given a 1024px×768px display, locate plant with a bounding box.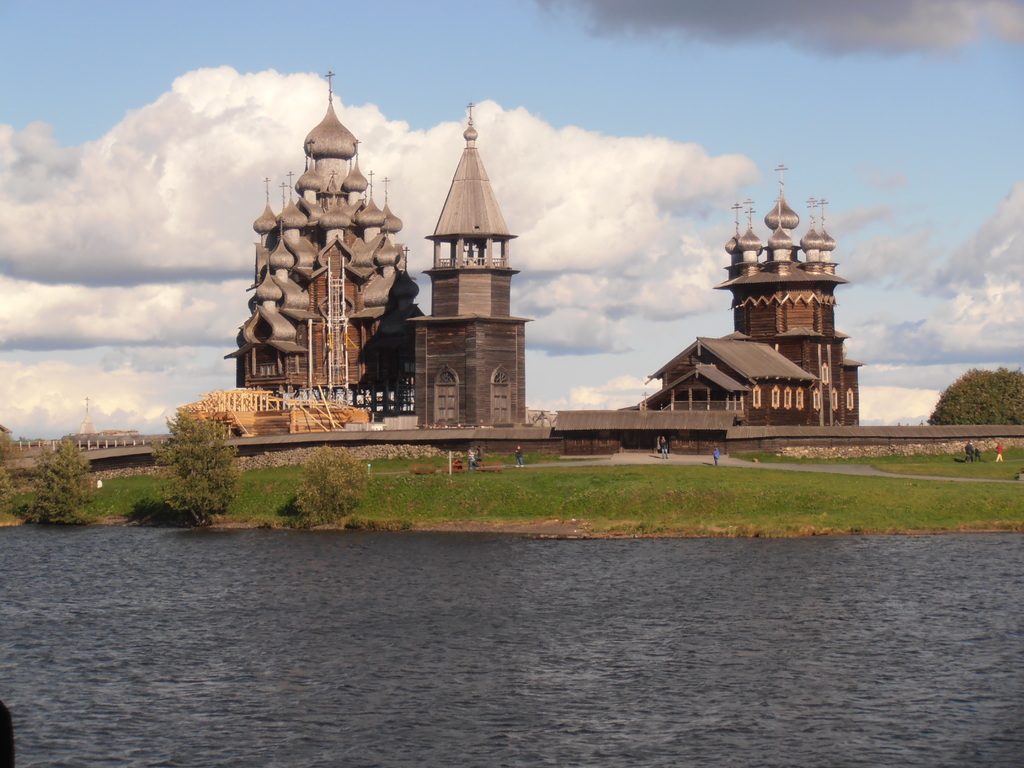
Located: 134,376,244,525.
